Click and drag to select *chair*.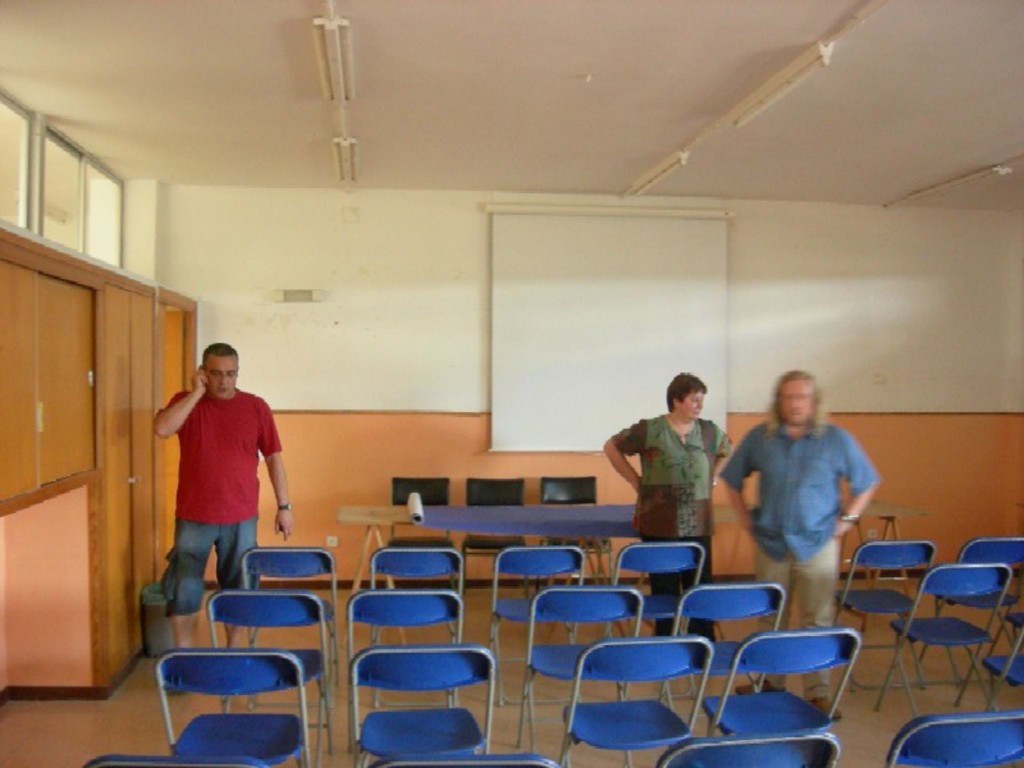
Selection: detection(485, 539, 584, 703).
